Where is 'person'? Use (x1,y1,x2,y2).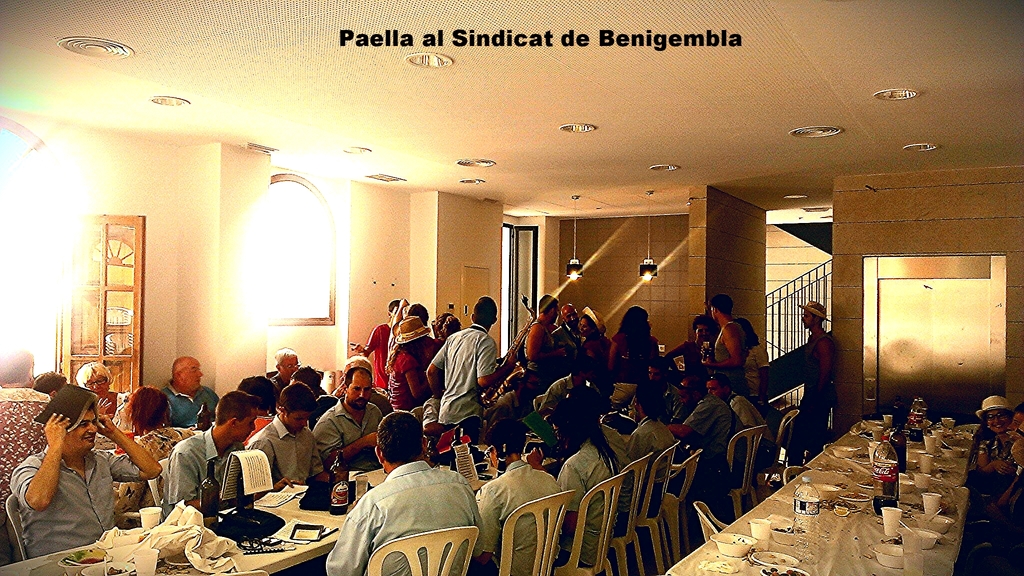
(268,349,328,399).
